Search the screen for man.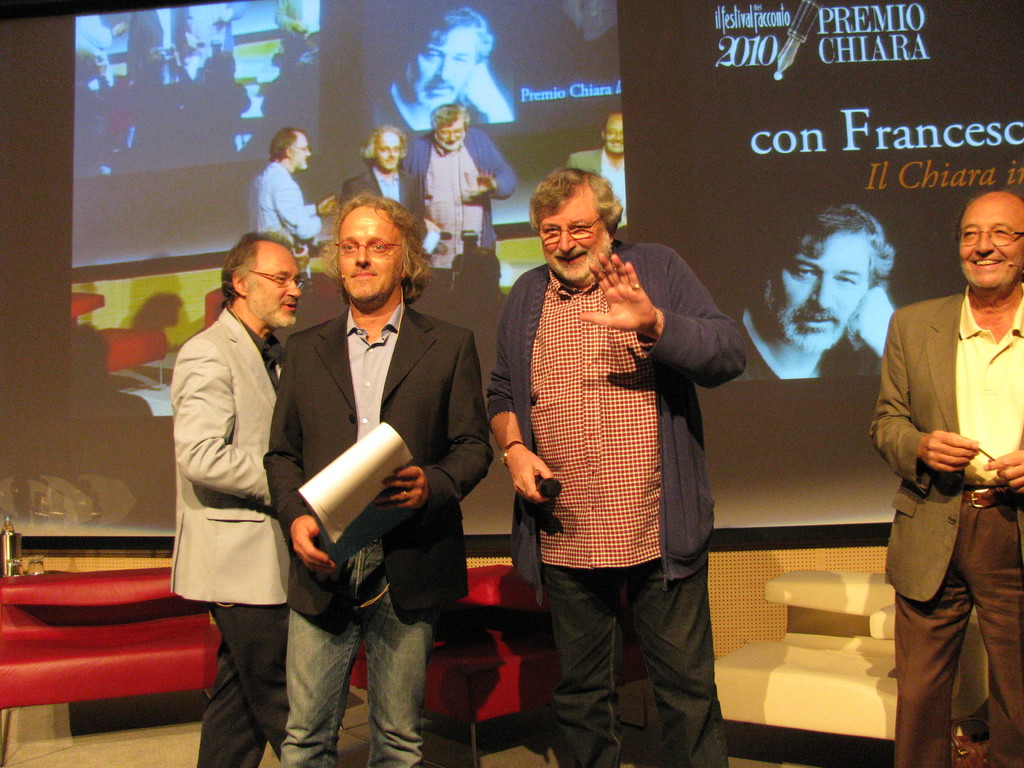
Found at 263,192,500,767.
